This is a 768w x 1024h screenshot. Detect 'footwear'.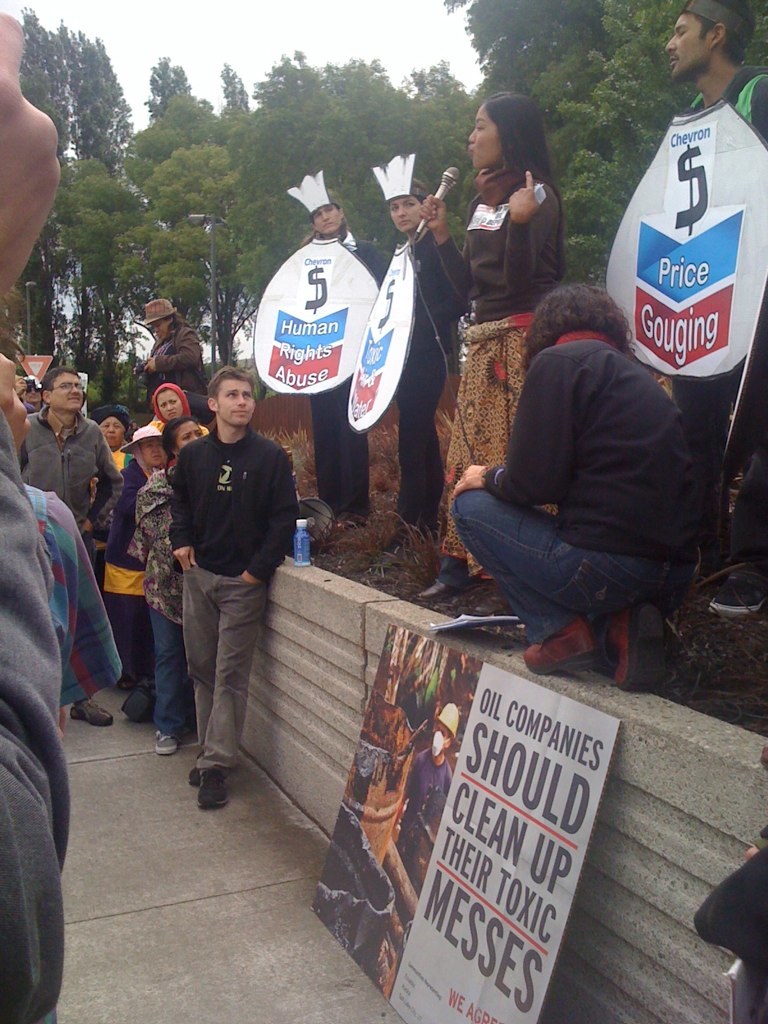
x1=183, y1=758, x2=202, y2=781.
